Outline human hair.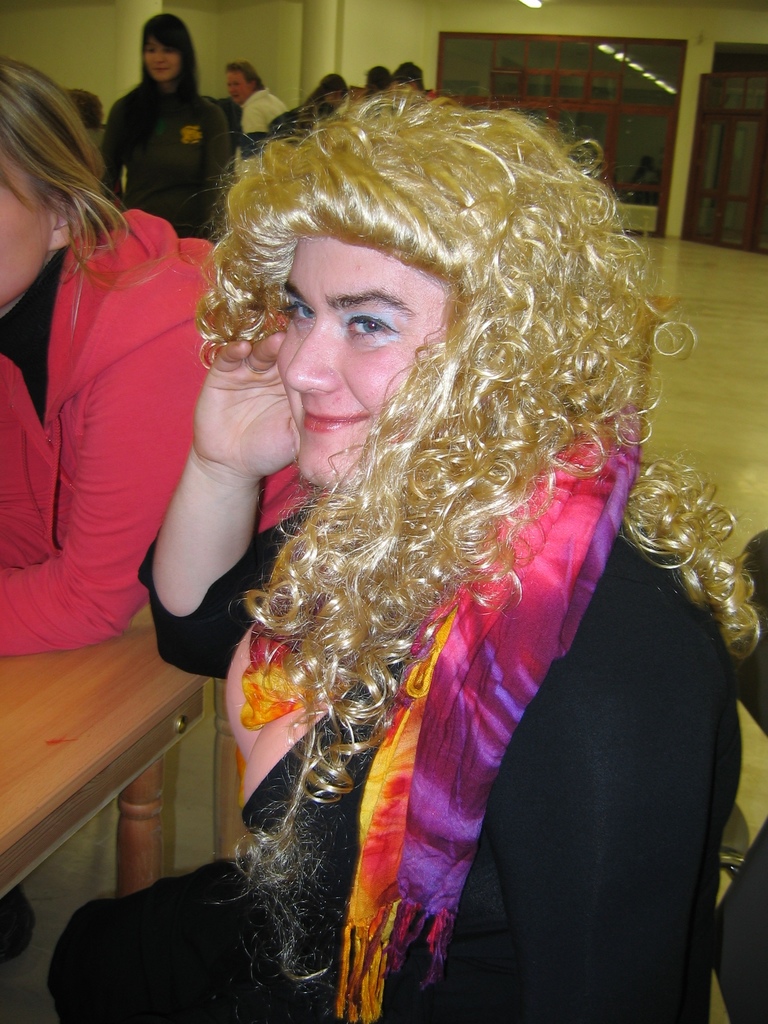
Outline: (left=188, top=46, right=653, bottom=628).
